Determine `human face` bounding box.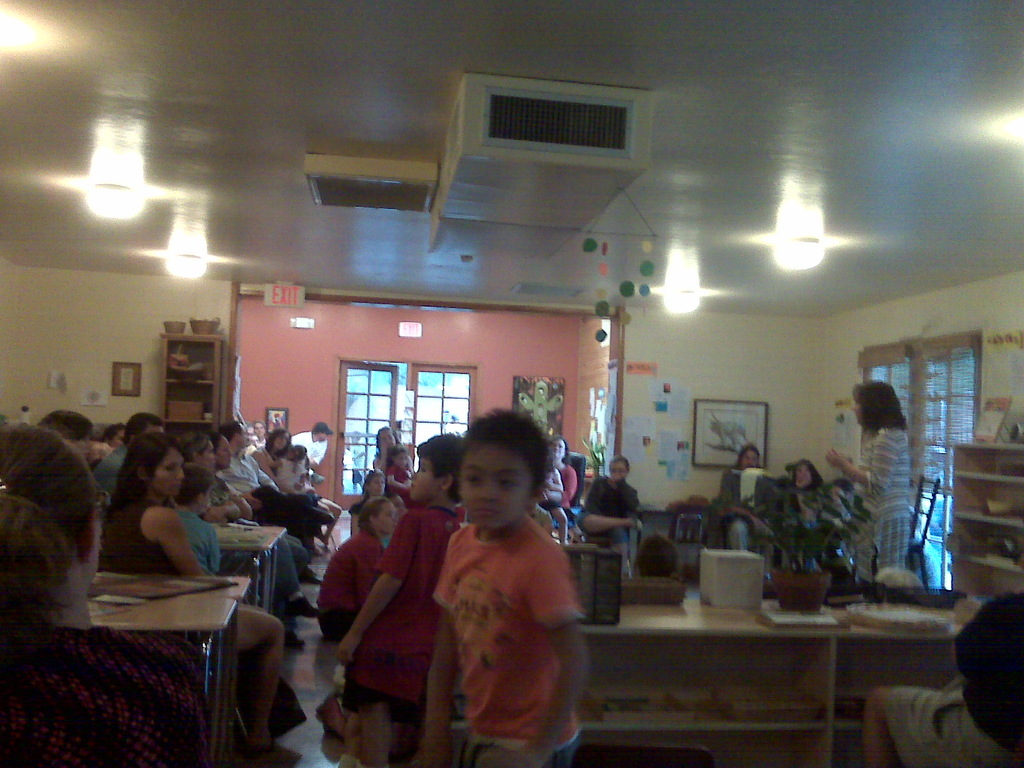
Determined: box=[609, 462, 626, 479].
